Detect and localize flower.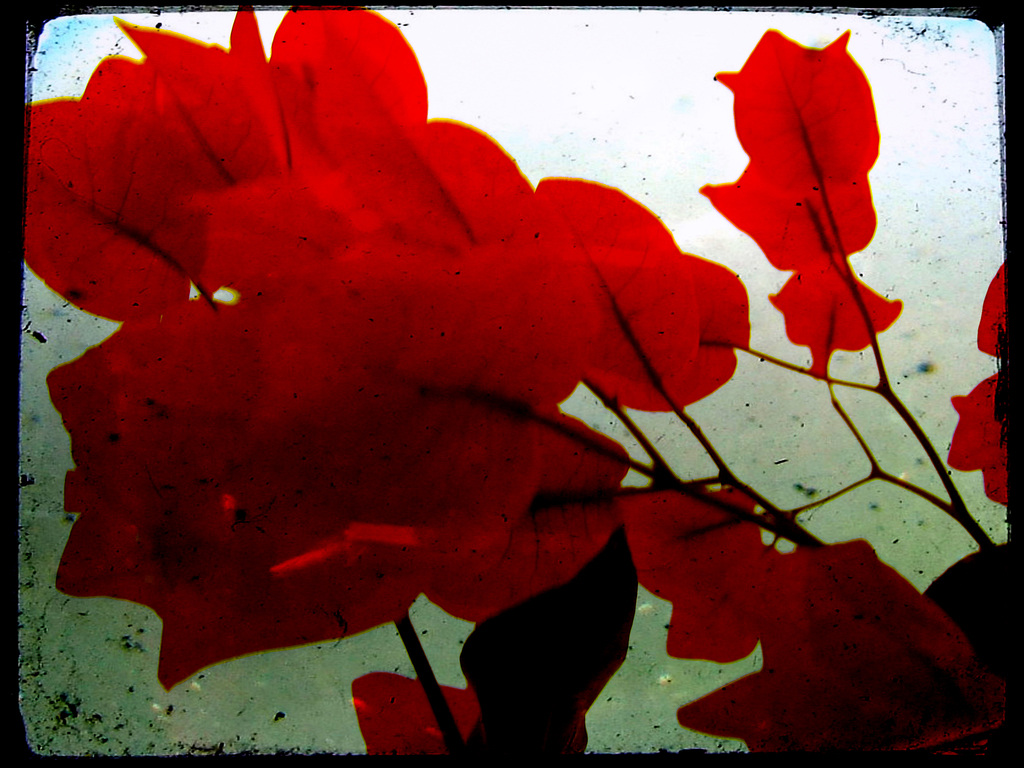
Localized at pyautogui.locateOnScreen(26, 3, 1007, 758).
